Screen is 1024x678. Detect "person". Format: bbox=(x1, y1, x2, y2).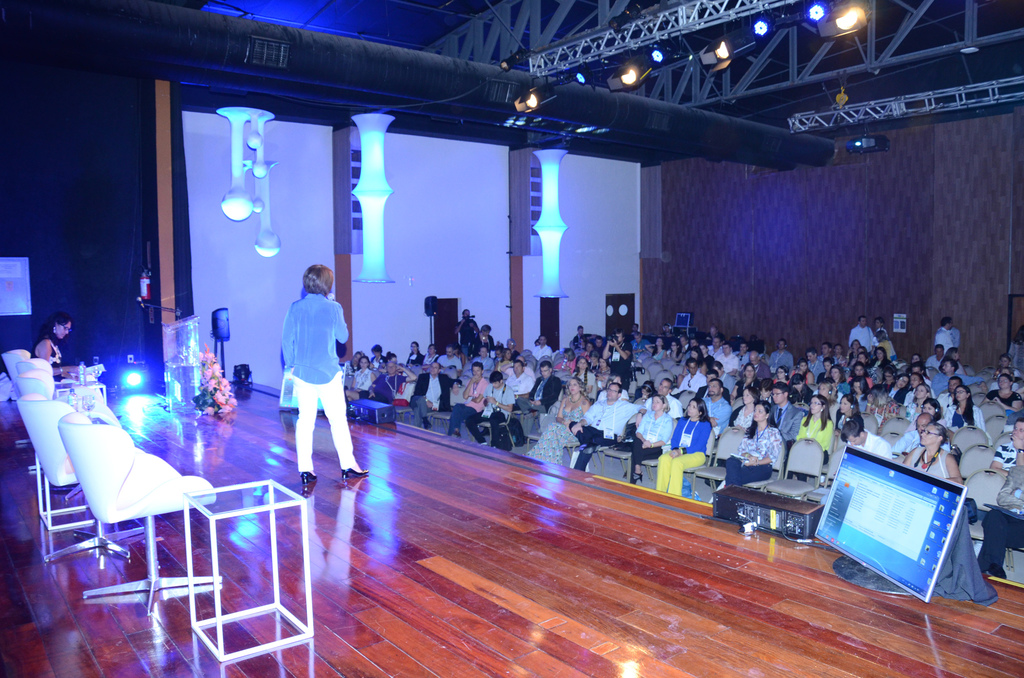
bbox=(899, 382, 938, 435).
